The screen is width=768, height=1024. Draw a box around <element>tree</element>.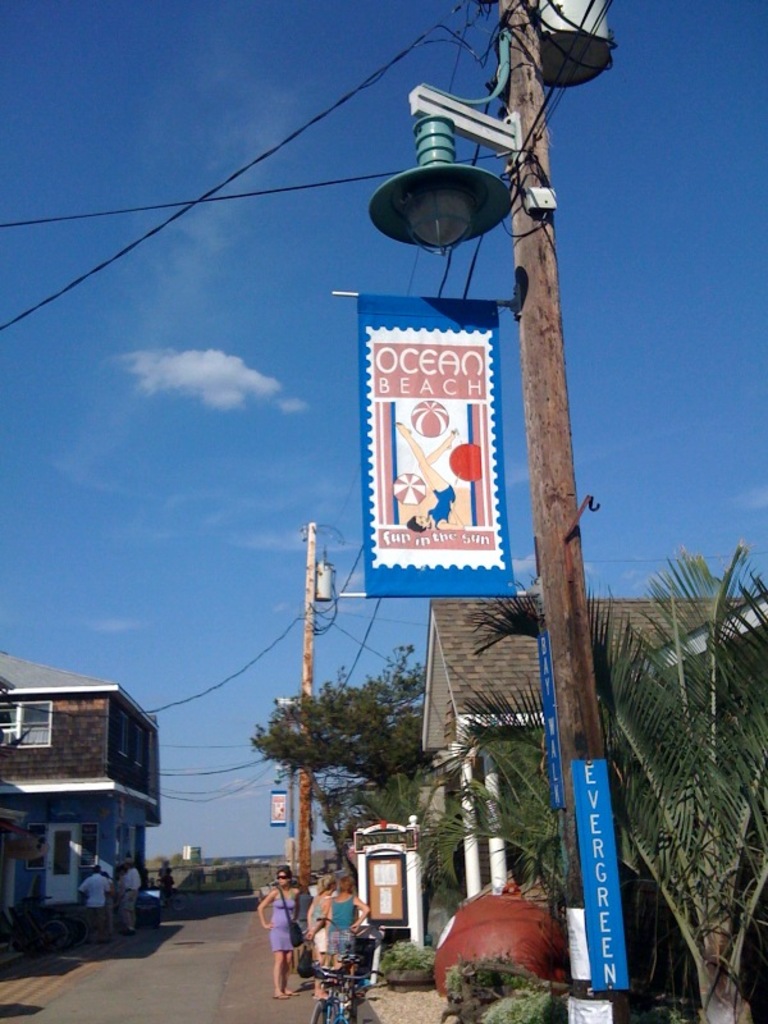
BBox(255, 646, 448, 869).
